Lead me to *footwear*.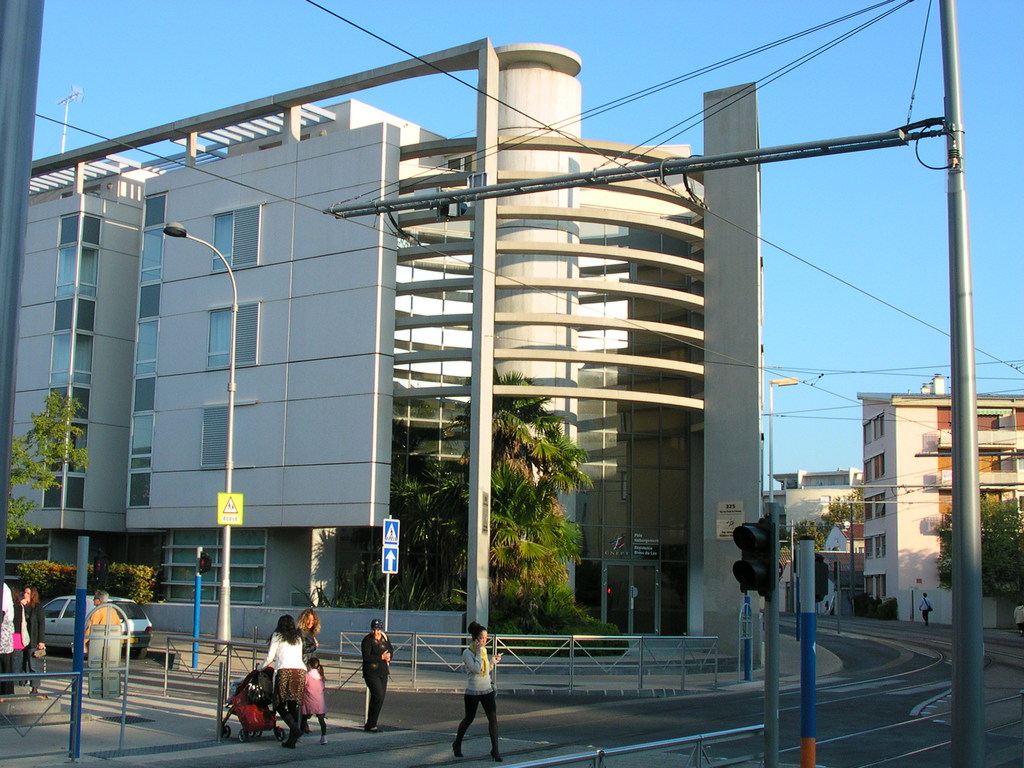
Lead to BBox(493, 754, 504, 764).
